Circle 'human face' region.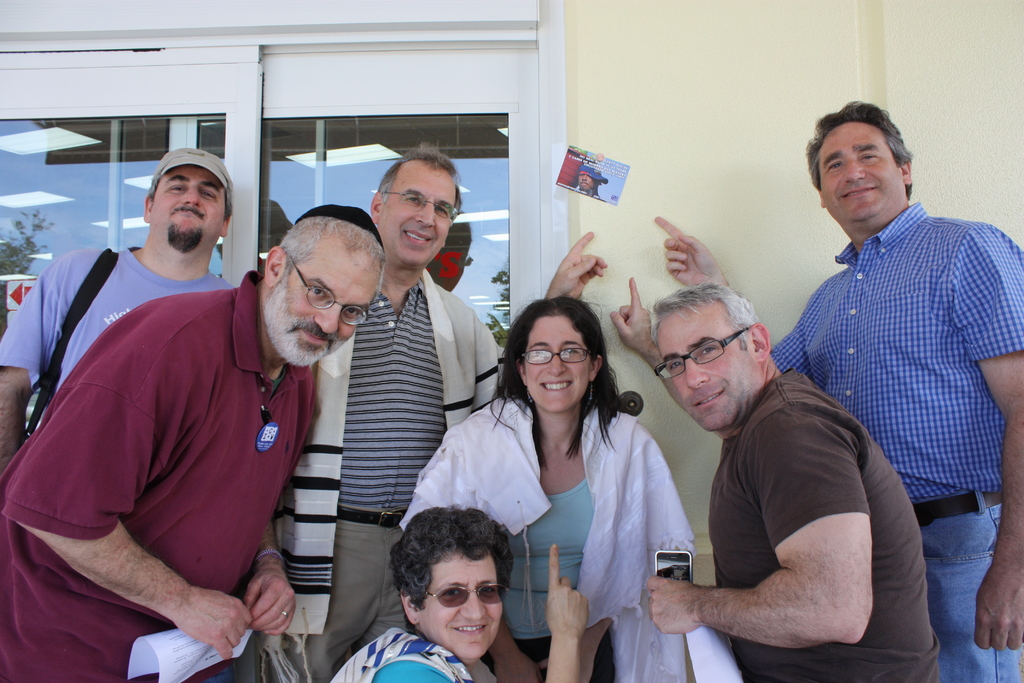
Region: <bbox>379, 159, 460, 265</bbox>.
